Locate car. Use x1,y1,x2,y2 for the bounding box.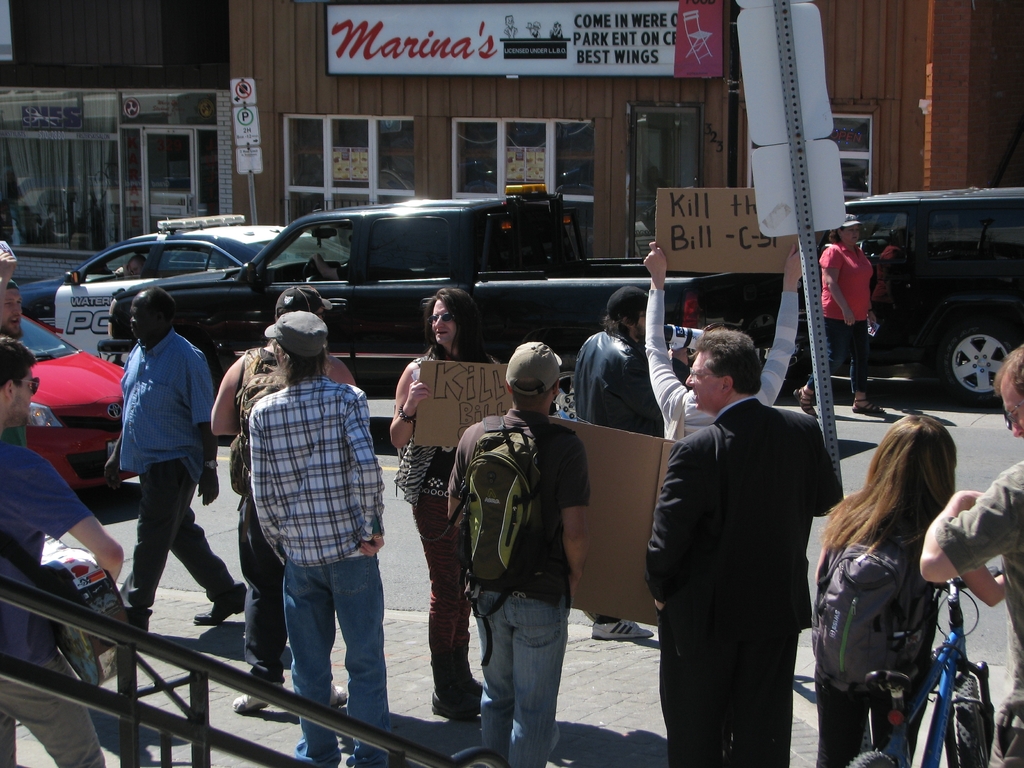
12,214,347,367.
